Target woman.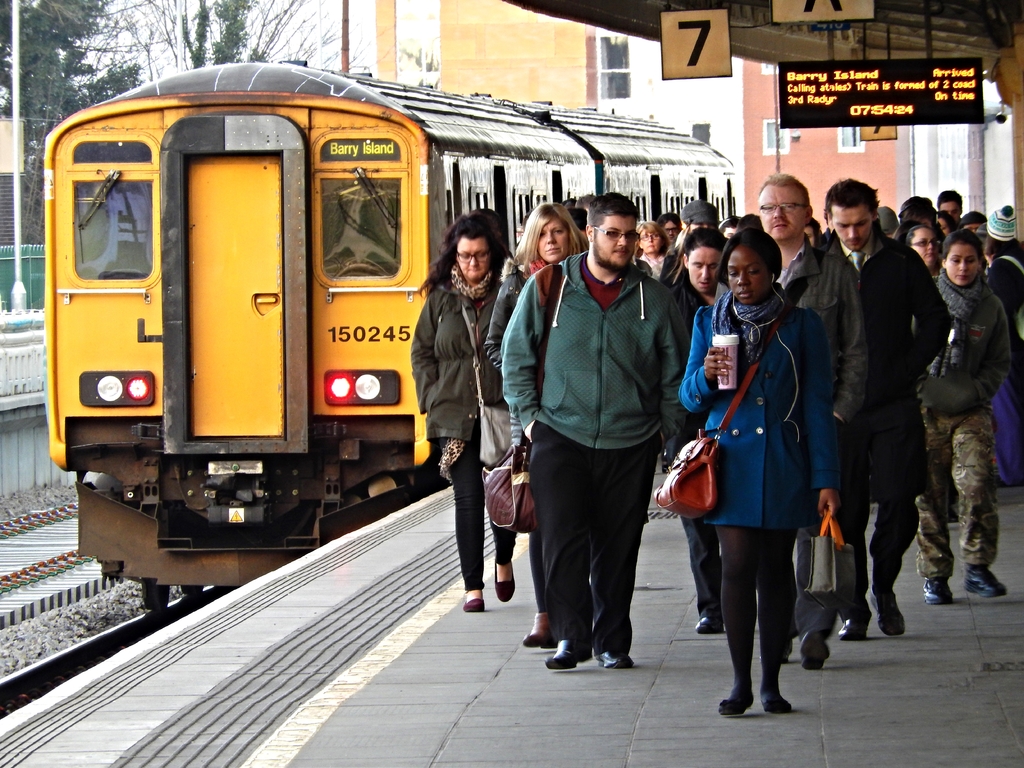
Target region: 488,201,589,653.
